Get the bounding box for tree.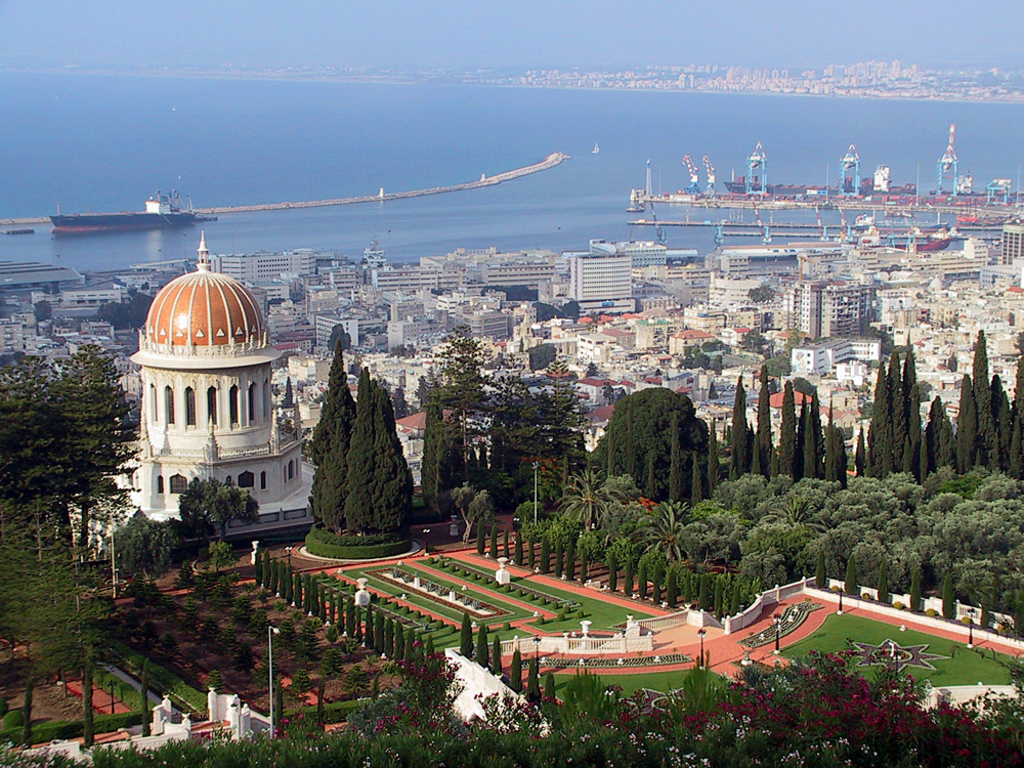
detection(820, 397, 836, 478).
